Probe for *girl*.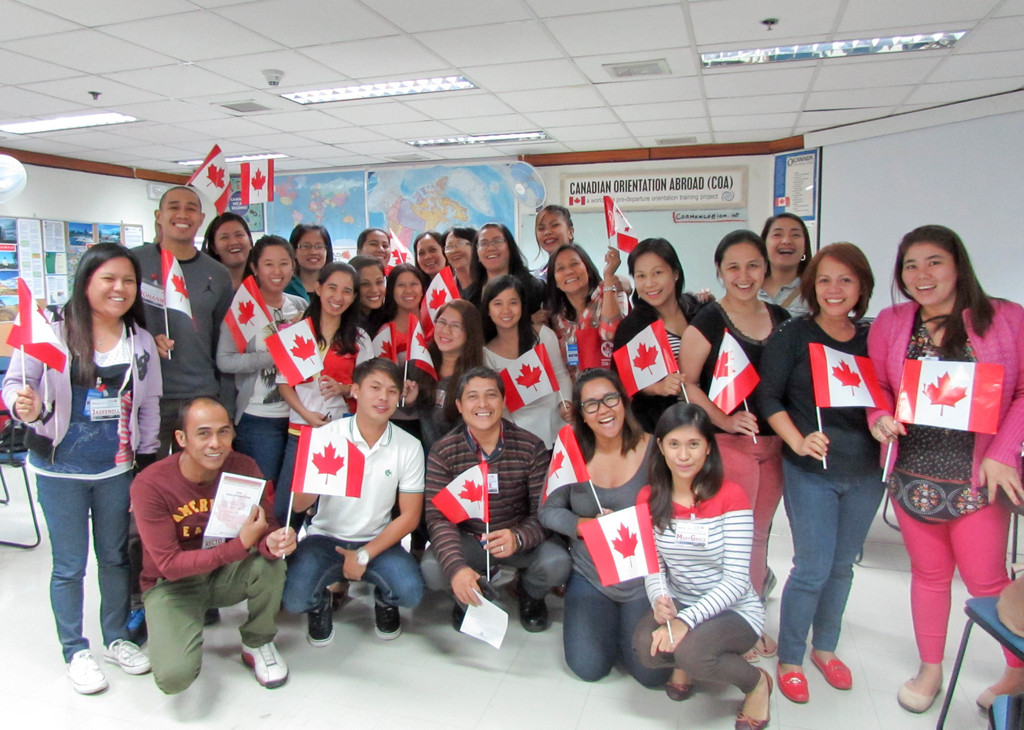
Probe result: x1=271, y1=258, x2=375, y2=531.
